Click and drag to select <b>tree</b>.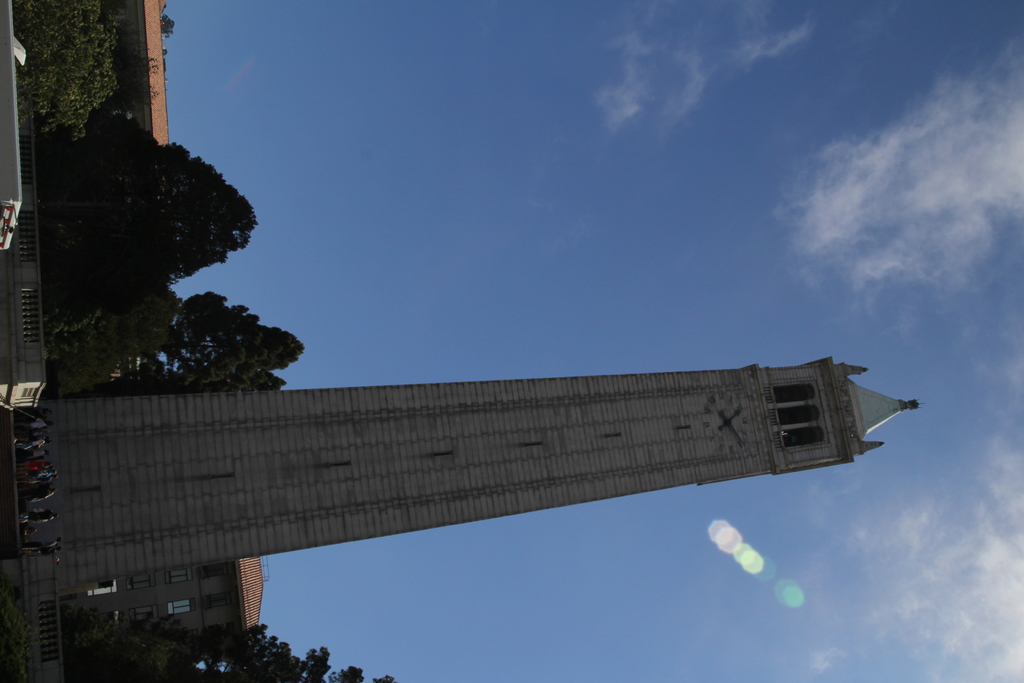
Selection: 56 604 394 682.
